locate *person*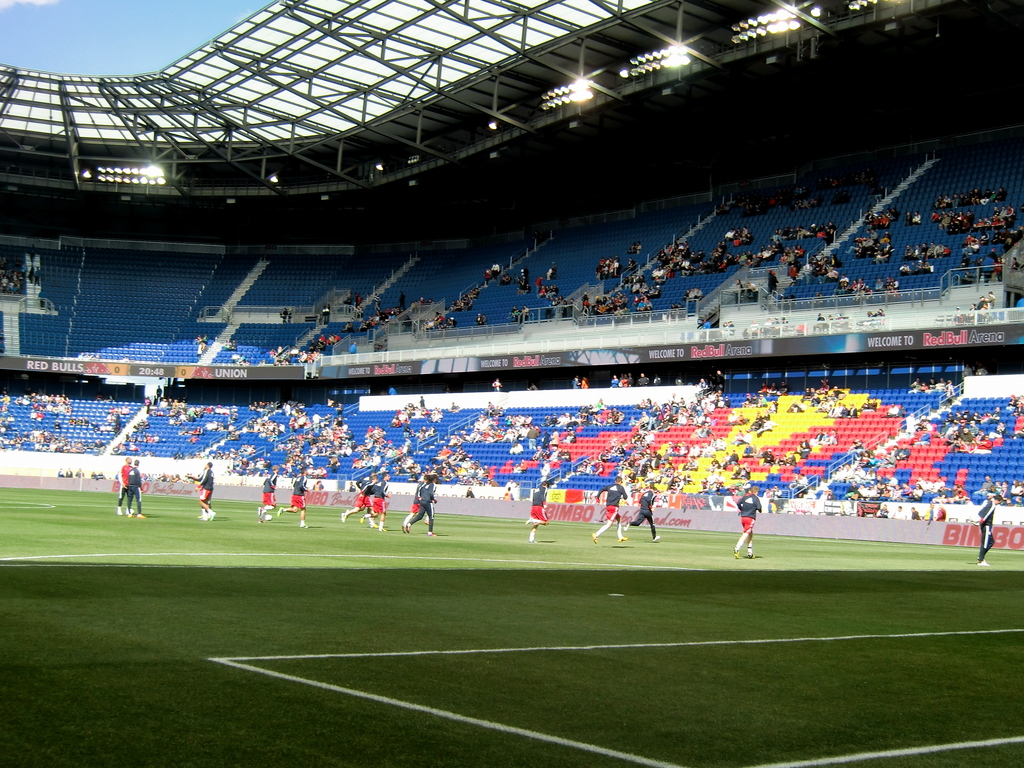
bbox=[522, 476, 552, 545]
